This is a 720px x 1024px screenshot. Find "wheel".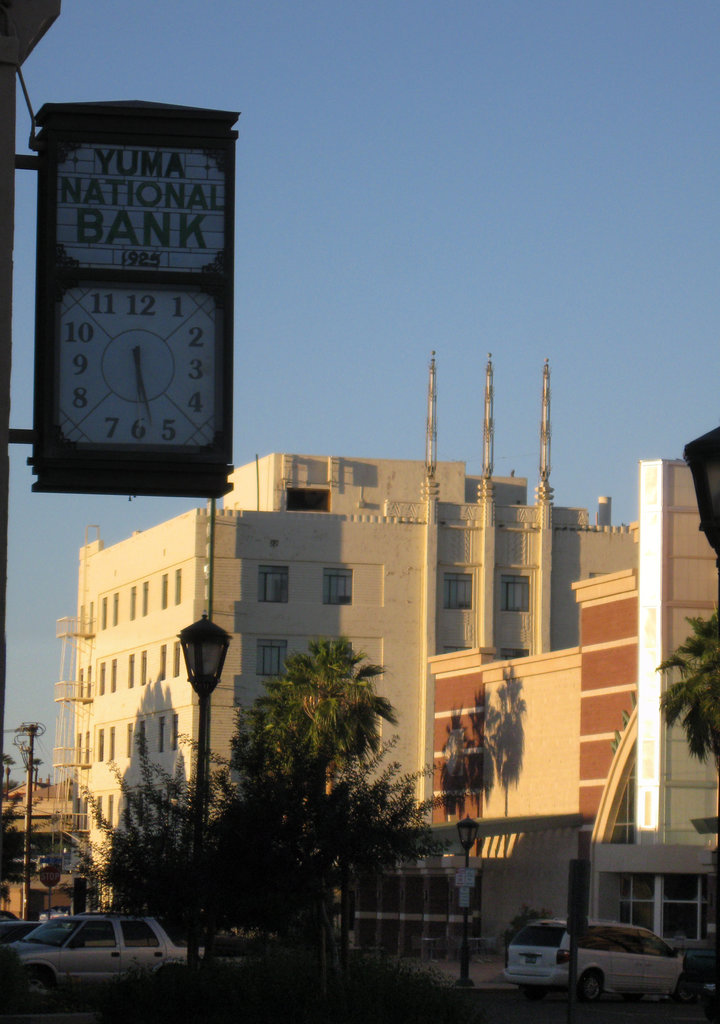
Bounding box: 8 967 55 1007.
